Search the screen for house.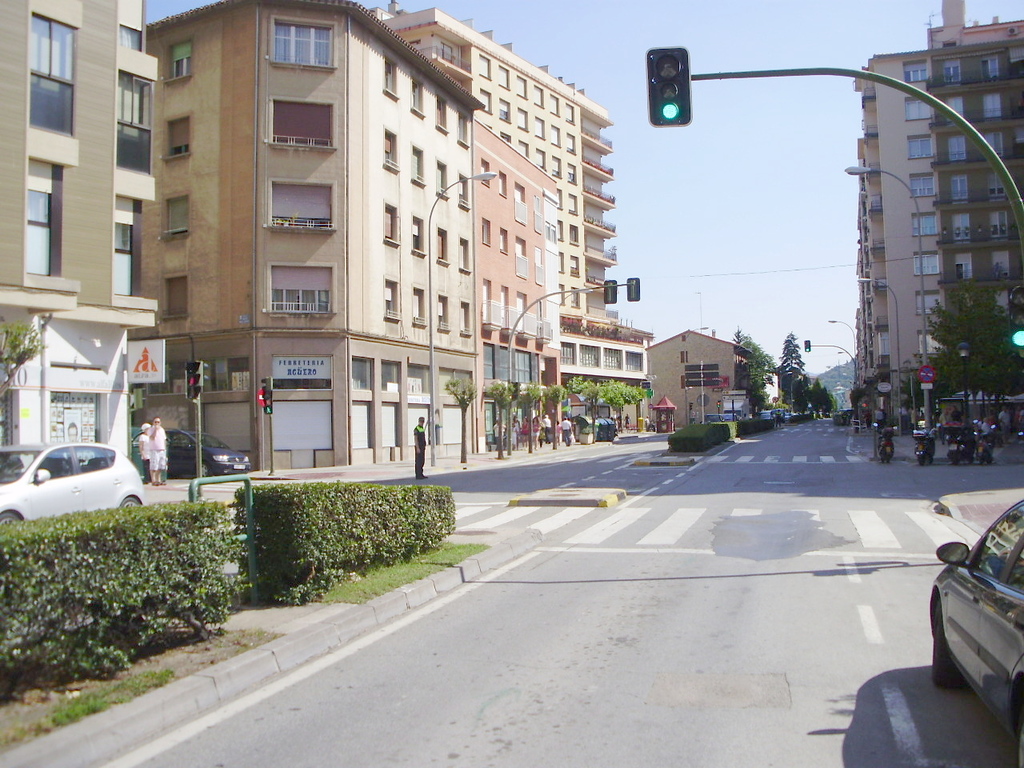
Found at bbox=(919, 2, 1023, 50).
